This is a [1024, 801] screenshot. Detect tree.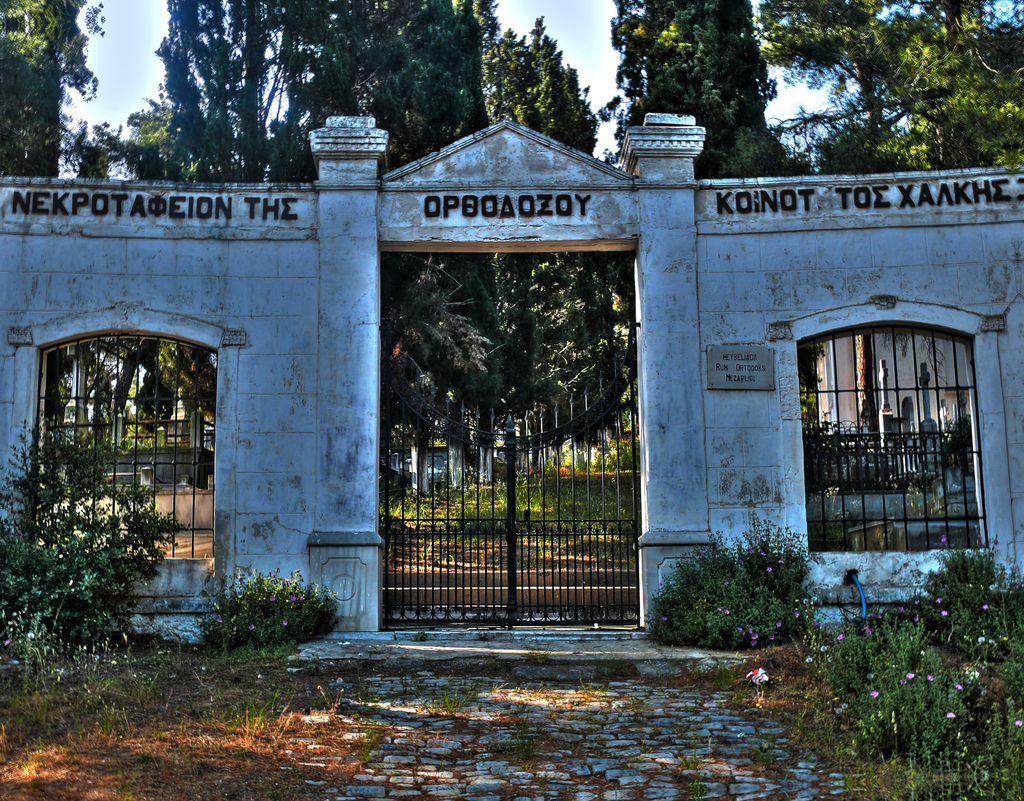
312, 0, 513, 525.
